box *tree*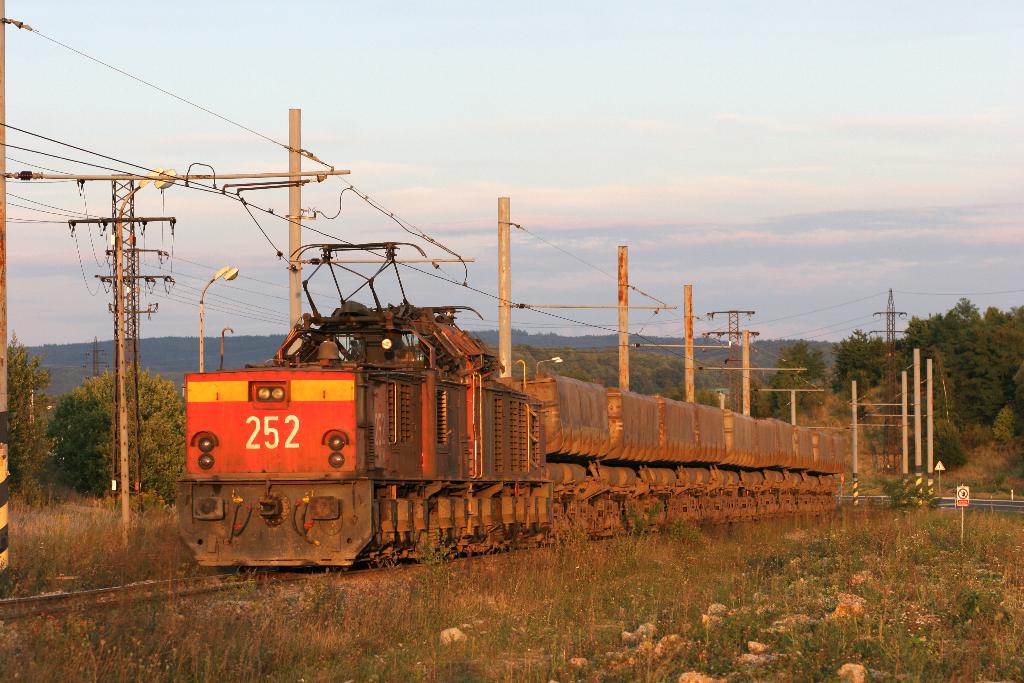
<box>9,332,42,505</box>
